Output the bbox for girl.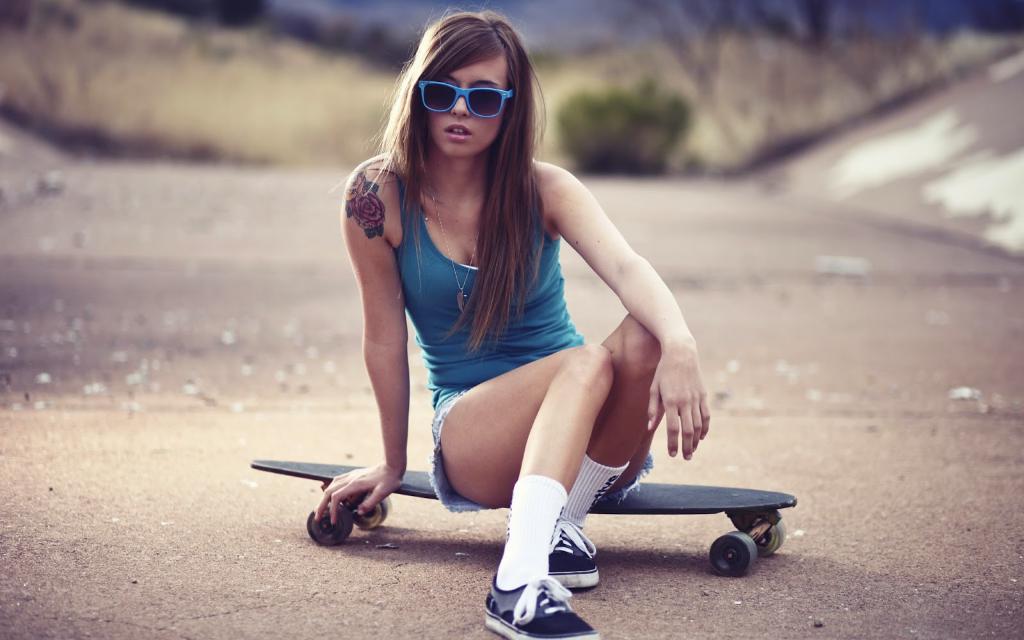
[left=309, top=3, right=710, bottom=639].
